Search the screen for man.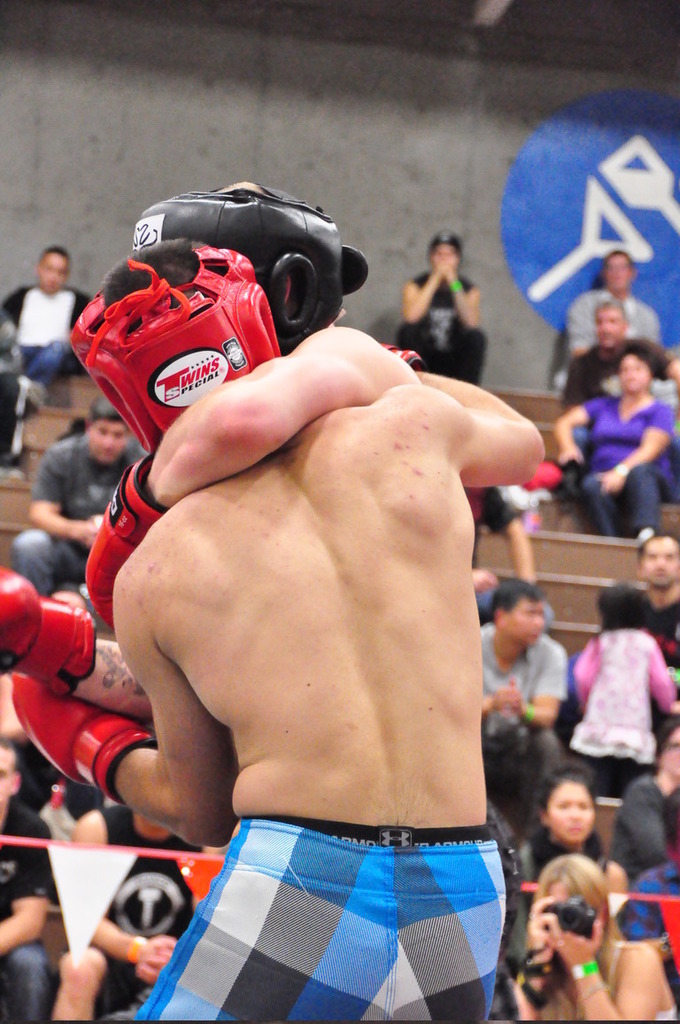
Found at [left=477, top=580, right=561, bottom=801].
